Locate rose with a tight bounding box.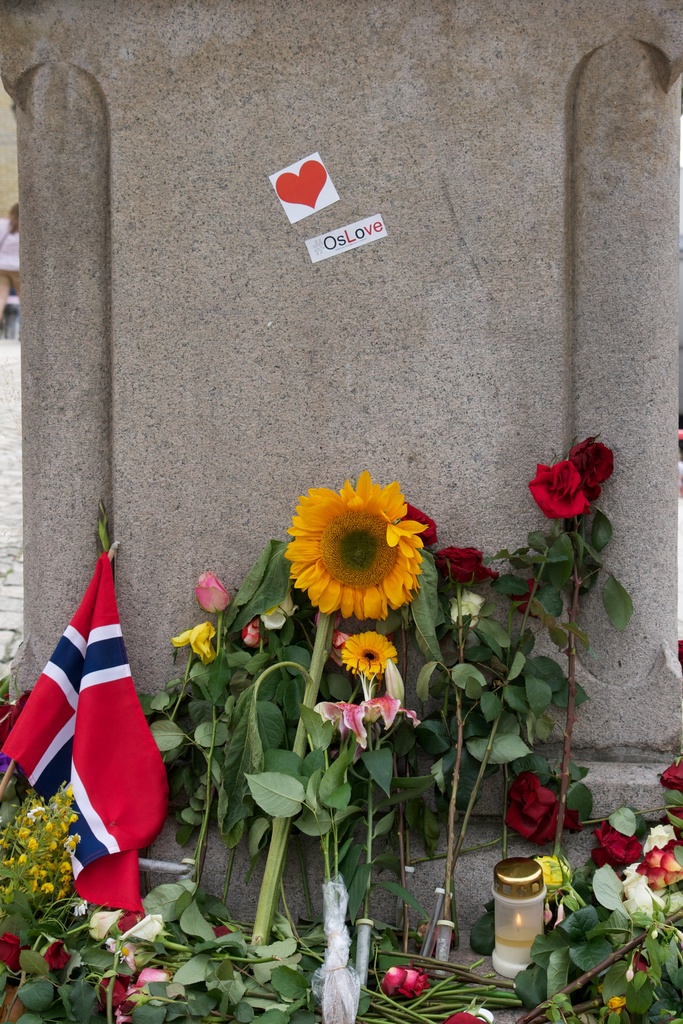
Rect(436, 545, 496, 583).
